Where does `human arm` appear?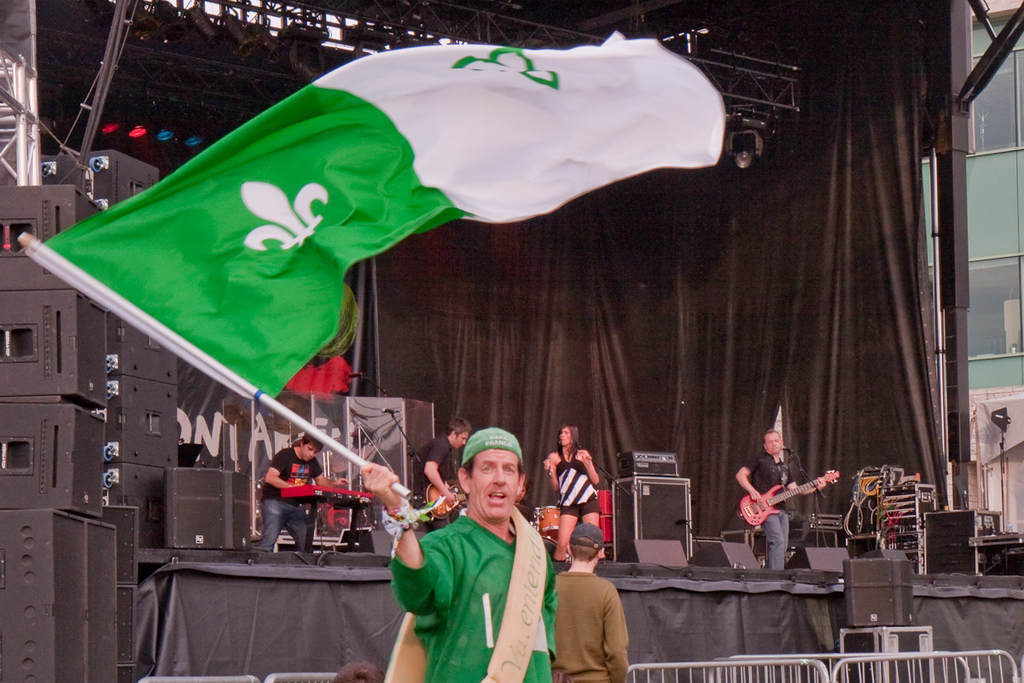
Appears at Rect(603, 582, 625, 682).
